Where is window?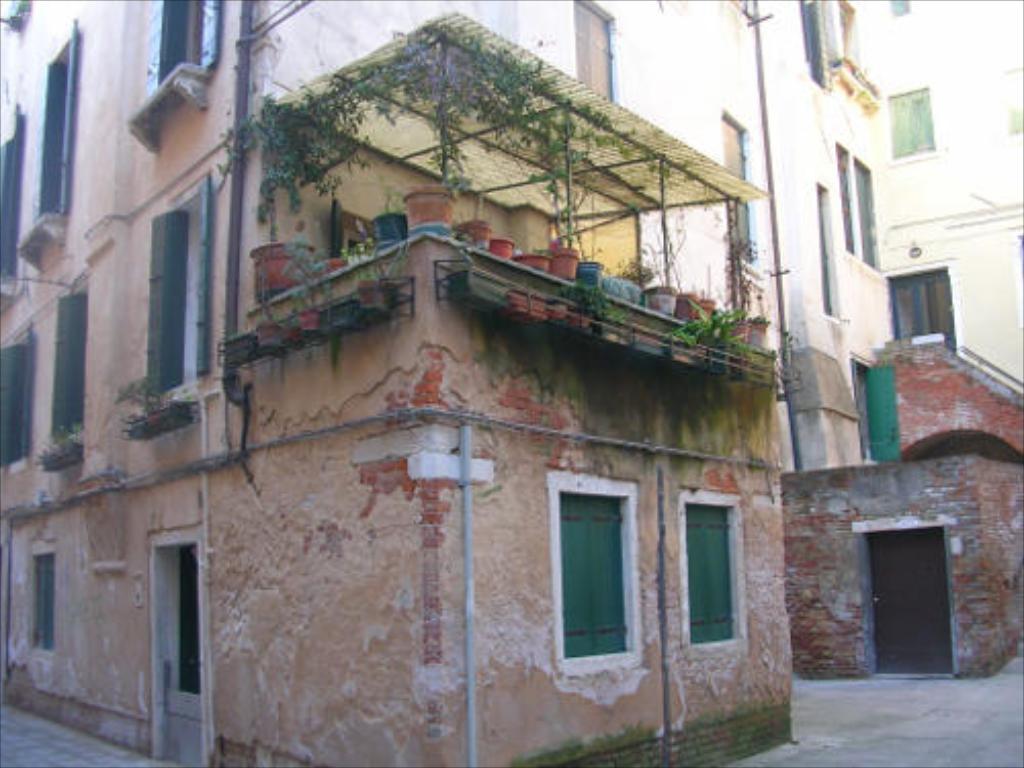
region(885, 270, 956, 346).
